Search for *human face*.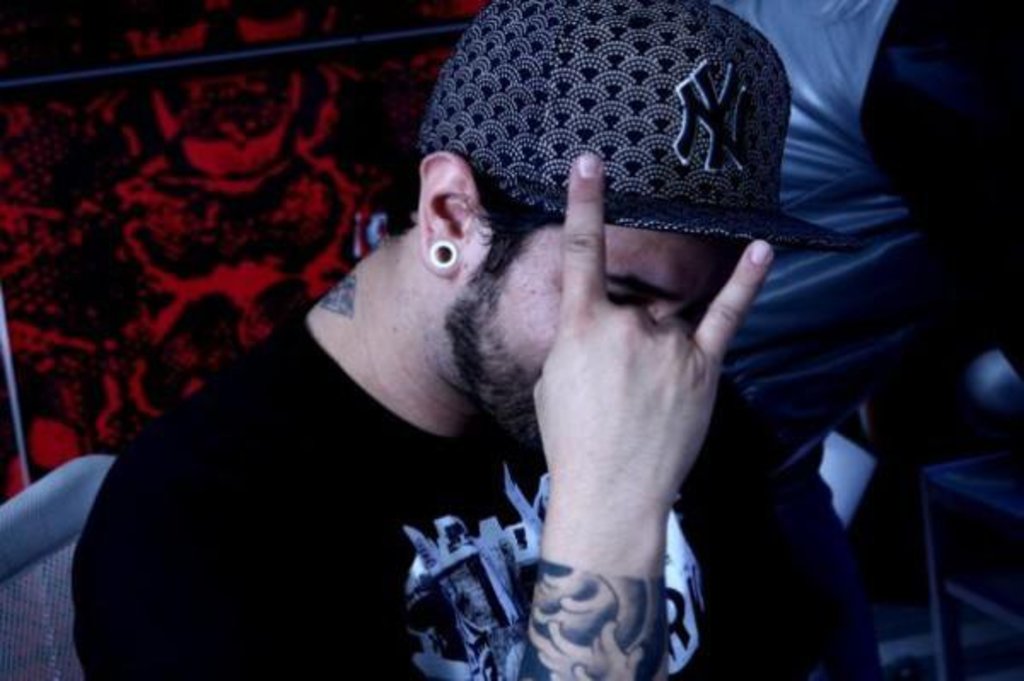
Found at [left=500, top=213, right=727, bottom=440].
